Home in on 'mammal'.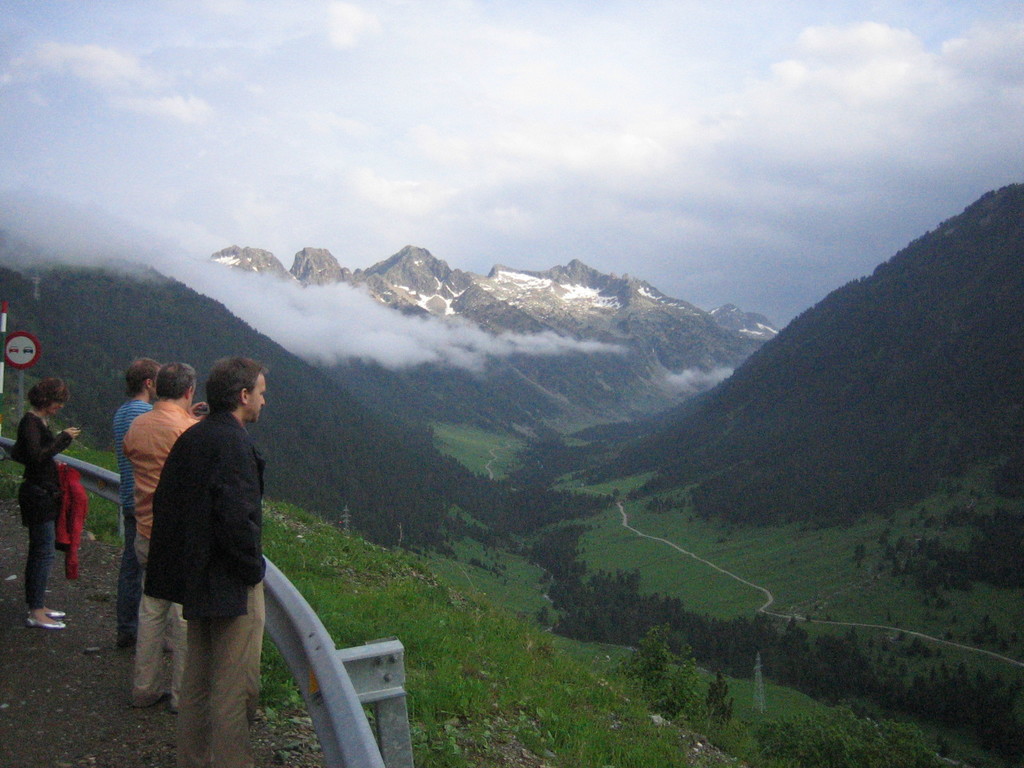
Homed in at <bbox>174, 355, 263, 767</bbox>.
